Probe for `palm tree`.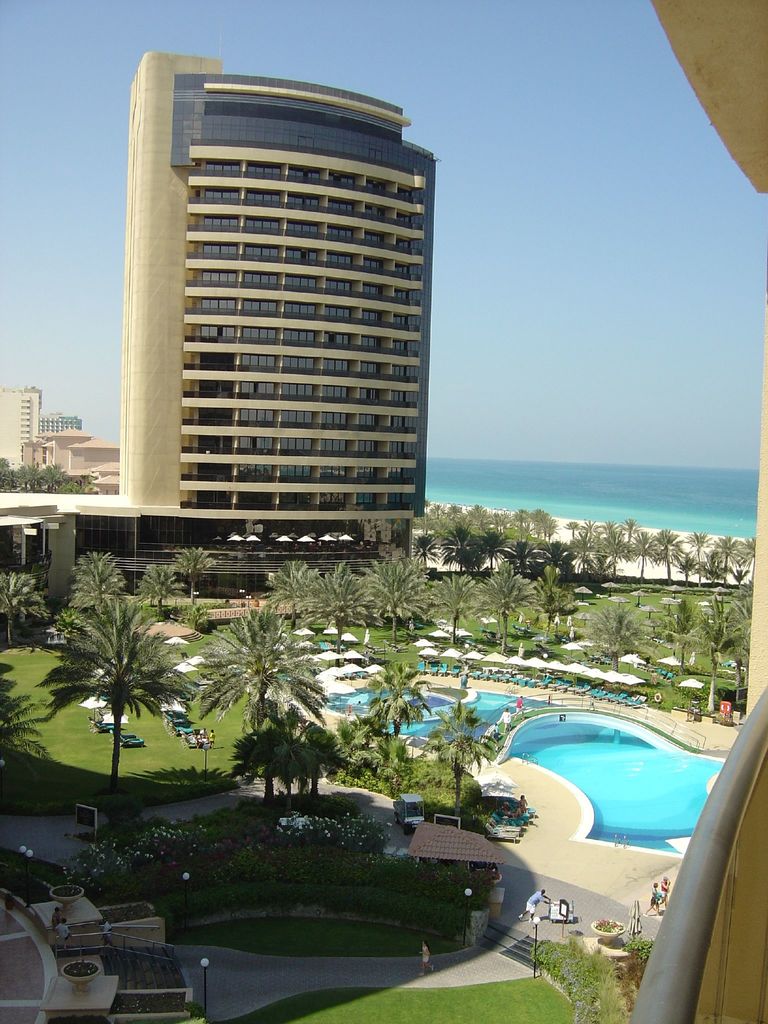
Probe result: [x1=55, y1=598, x2=191, y2=797].
